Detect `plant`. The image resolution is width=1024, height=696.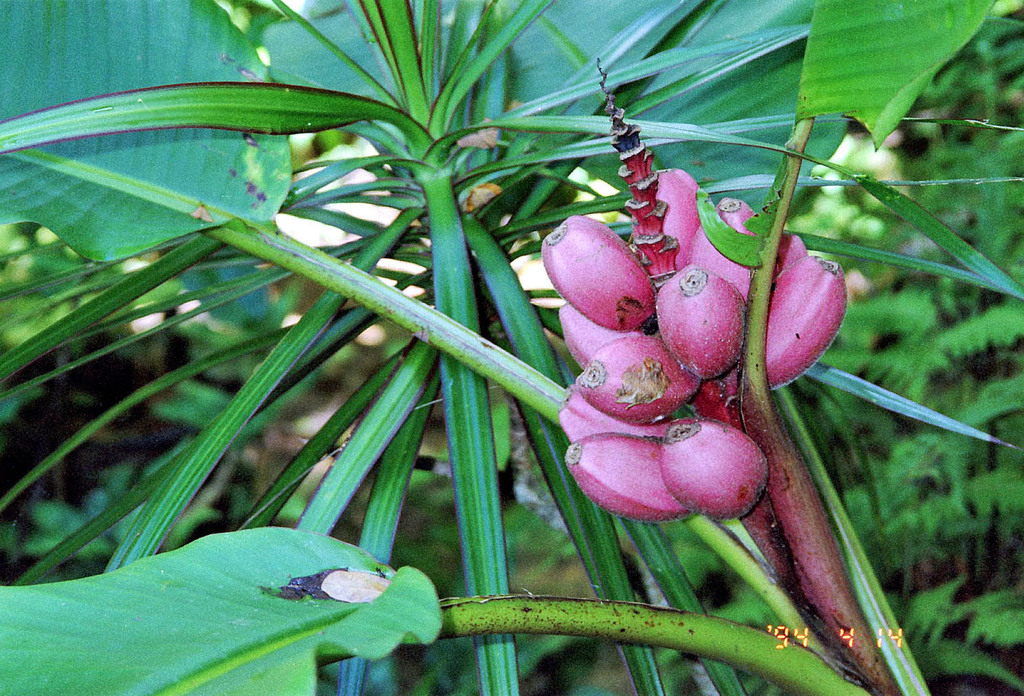
BBox(0, 0, 1023, 695).
